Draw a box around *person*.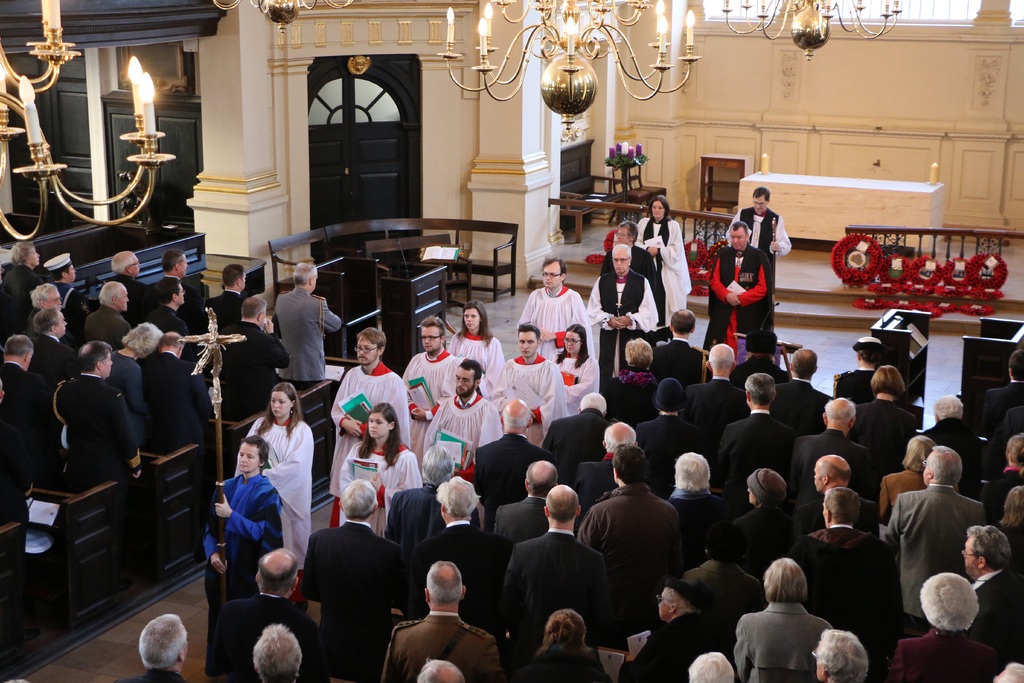
l=420, t=357, r=506, b=479.
